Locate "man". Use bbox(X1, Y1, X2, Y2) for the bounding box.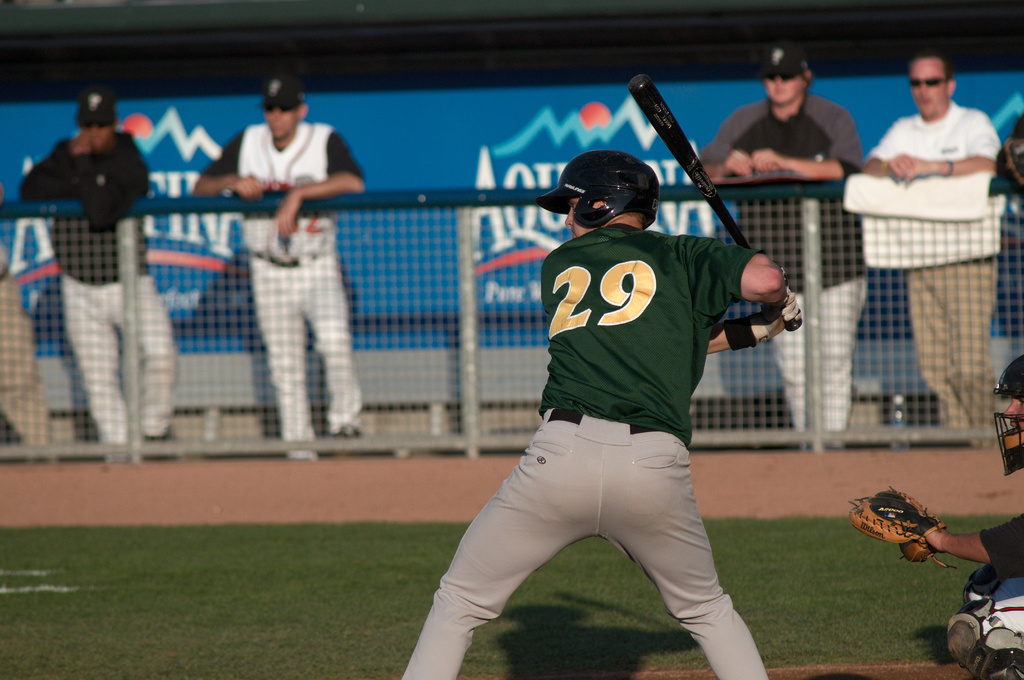
bbox(852, 353, 1023, 677).
